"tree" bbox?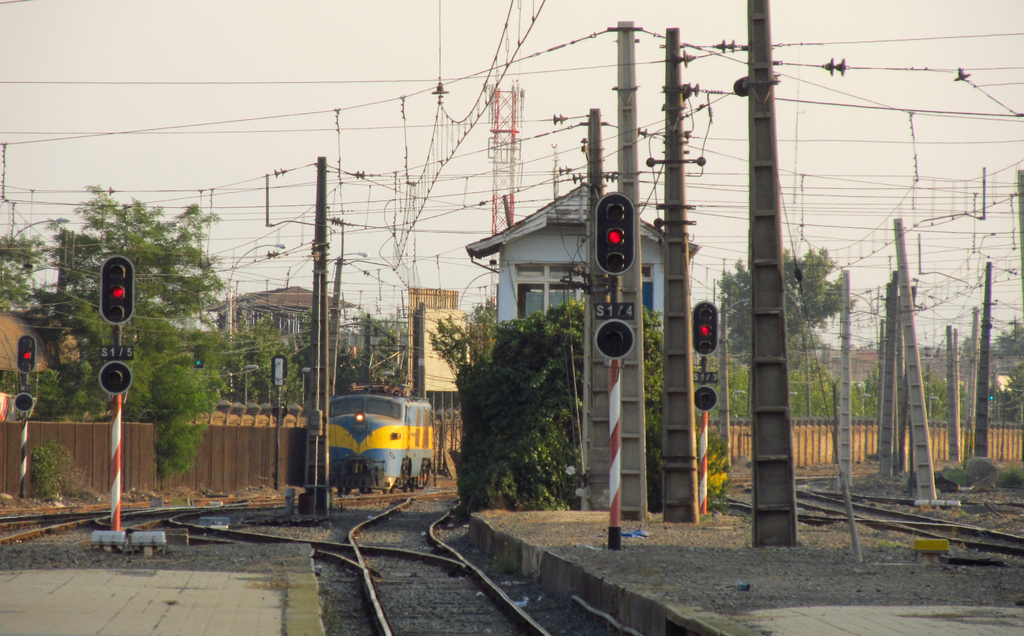
rect(455, 298, 588, 513)
